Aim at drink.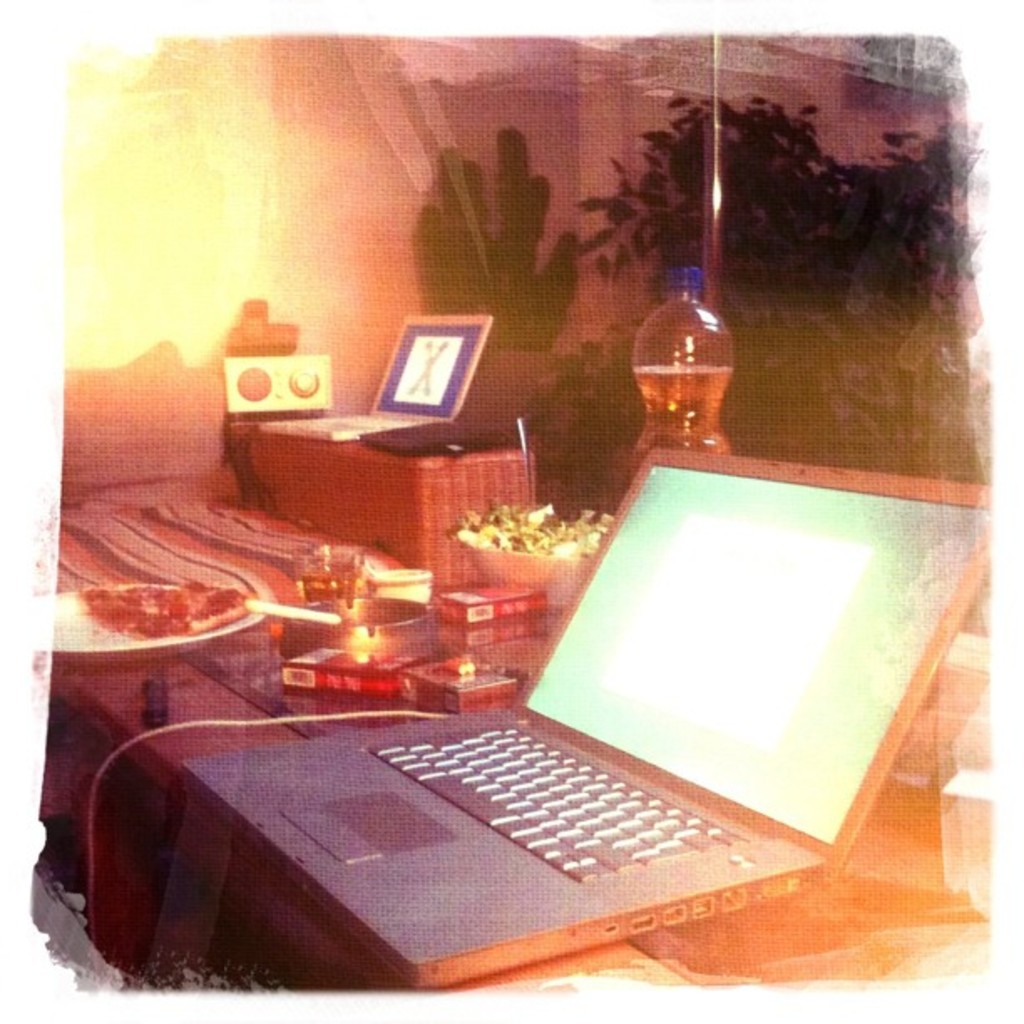
Aimed at bbox(646, 269, 755, 447).
